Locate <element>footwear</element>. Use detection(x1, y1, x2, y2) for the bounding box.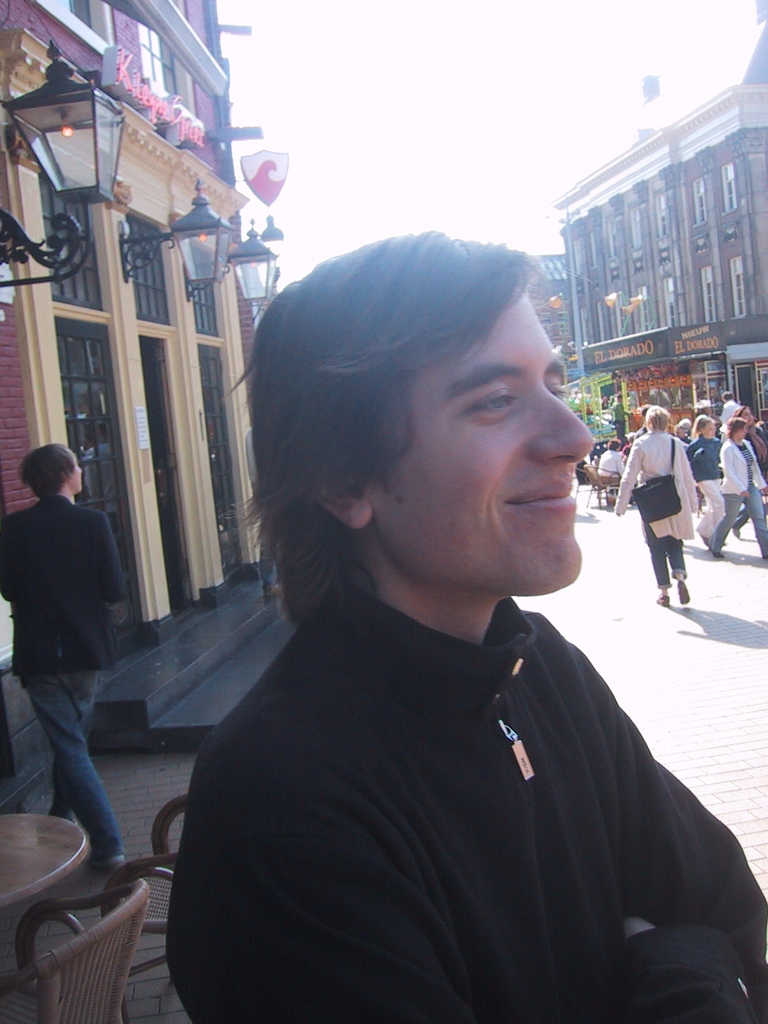
detection(706, 546, 727, 558).
